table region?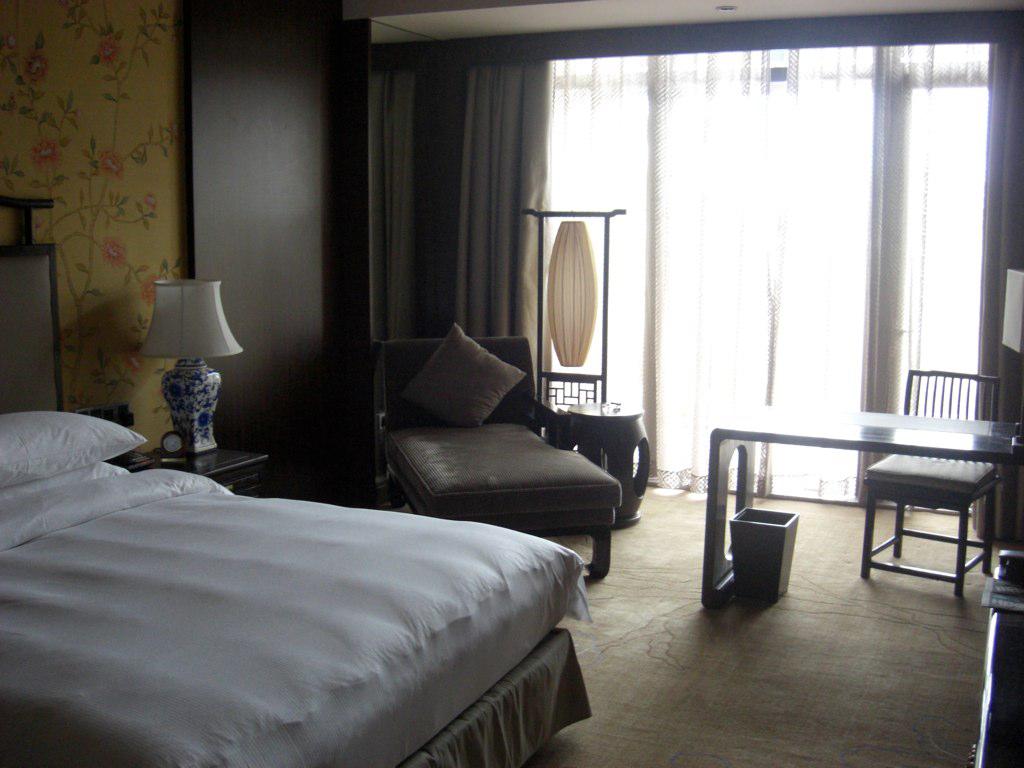
box=[116, 431, 283, 497]
